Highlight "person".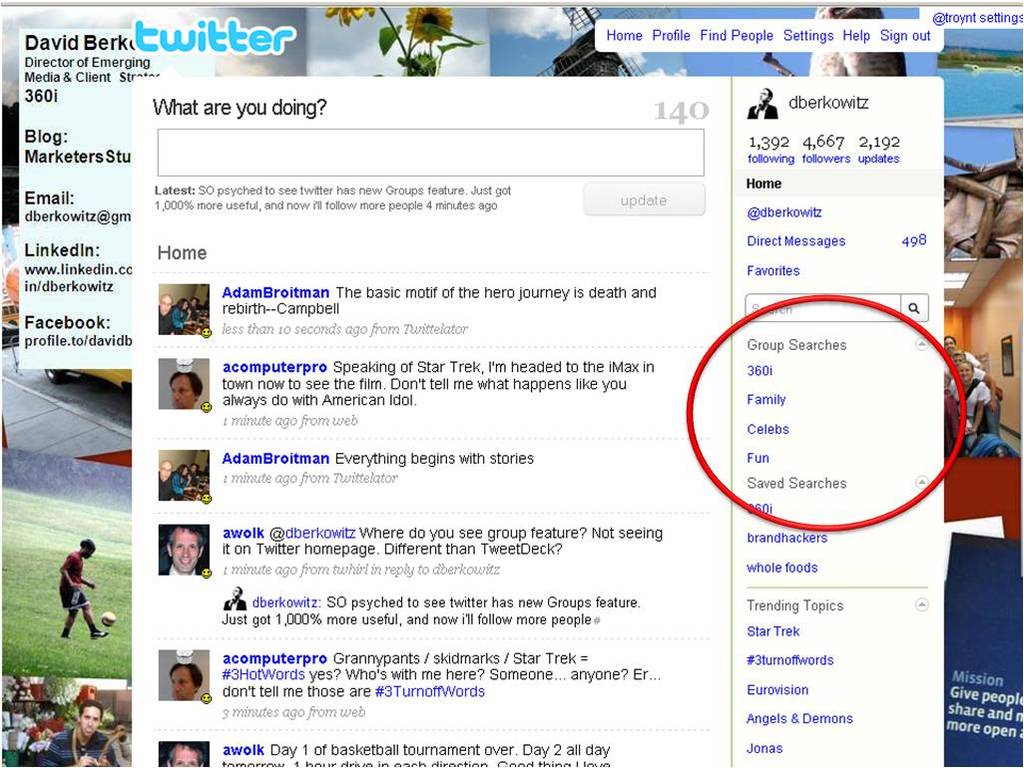
Highlighted region: 166,371,207,410.
